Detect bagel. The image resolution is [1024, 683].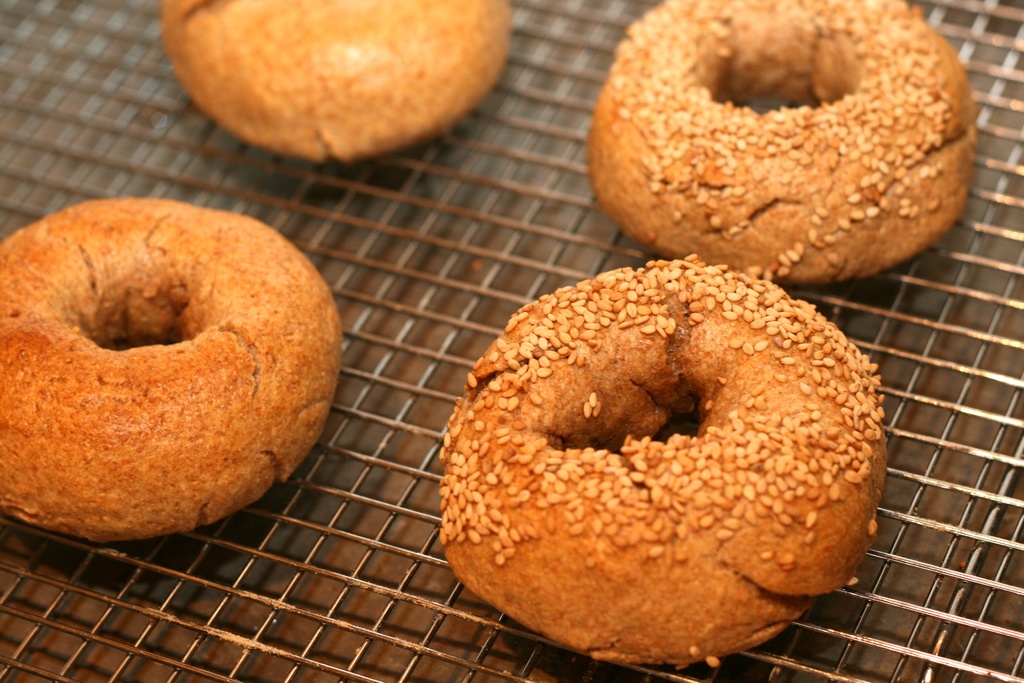
locate(0, 192, 343, 541).
